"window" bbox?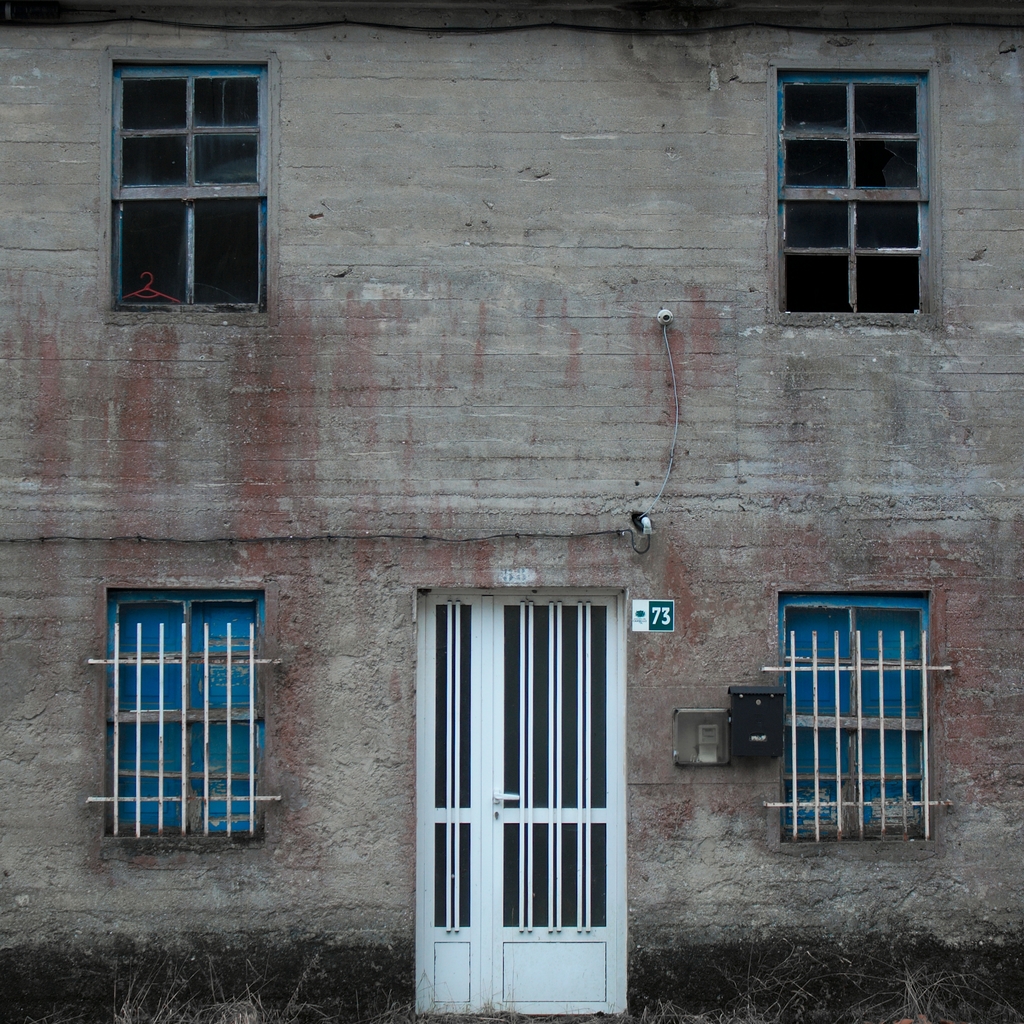
(x1=762, y1=70, x2=933, y2=323)
